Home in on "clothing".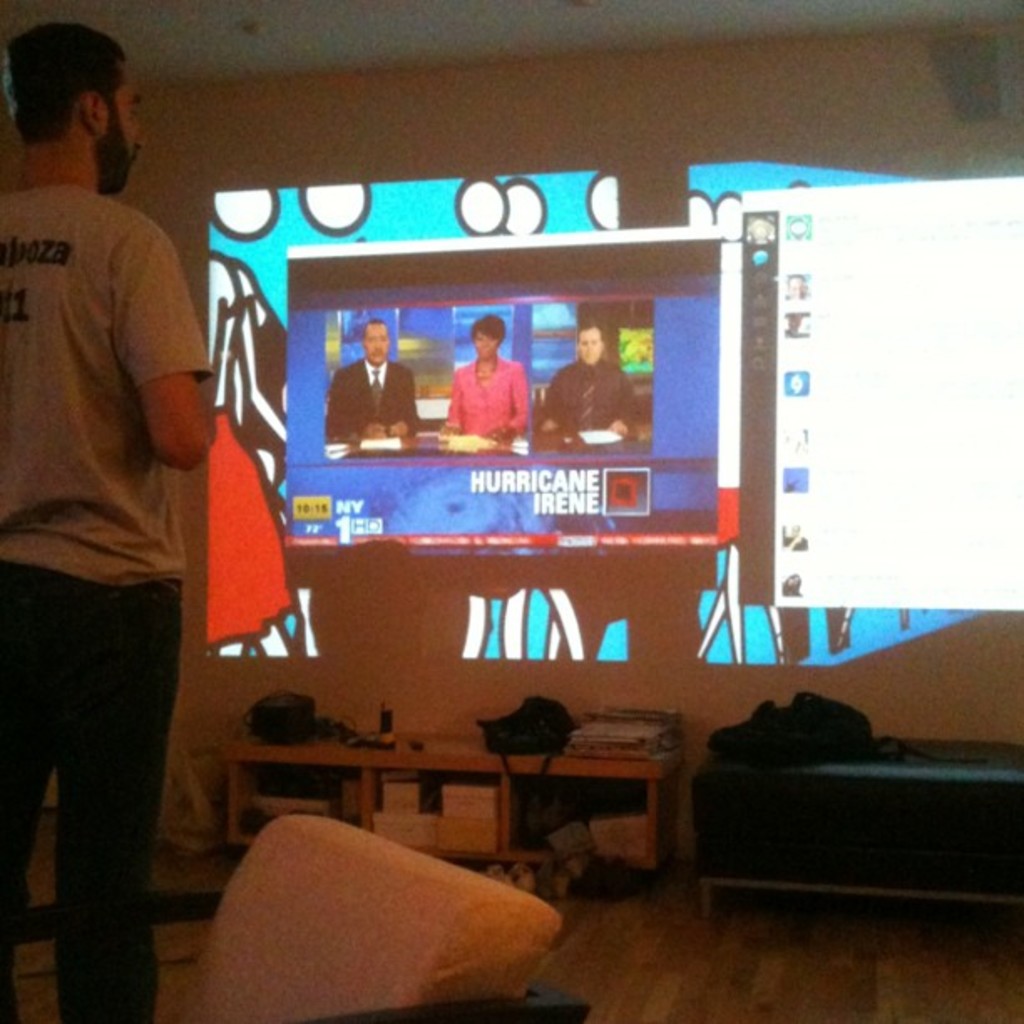
Homed in at select_region(437, 360, 525, 438).
